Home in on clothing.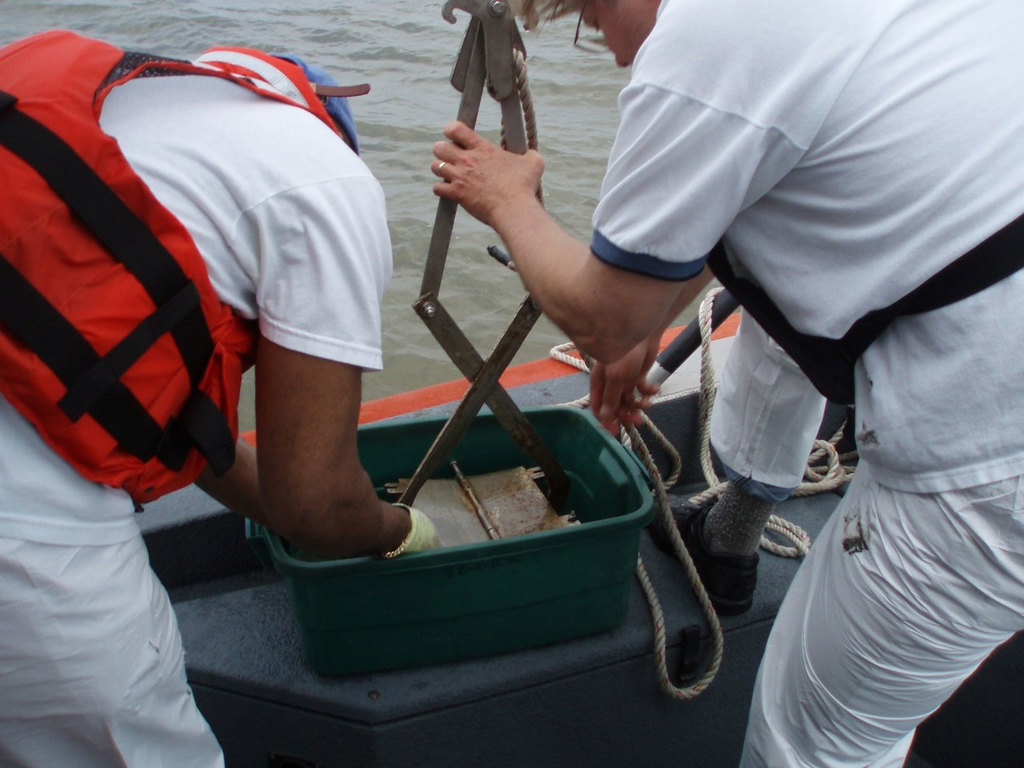
Homed in at locate(0, 26, 395, 767).
